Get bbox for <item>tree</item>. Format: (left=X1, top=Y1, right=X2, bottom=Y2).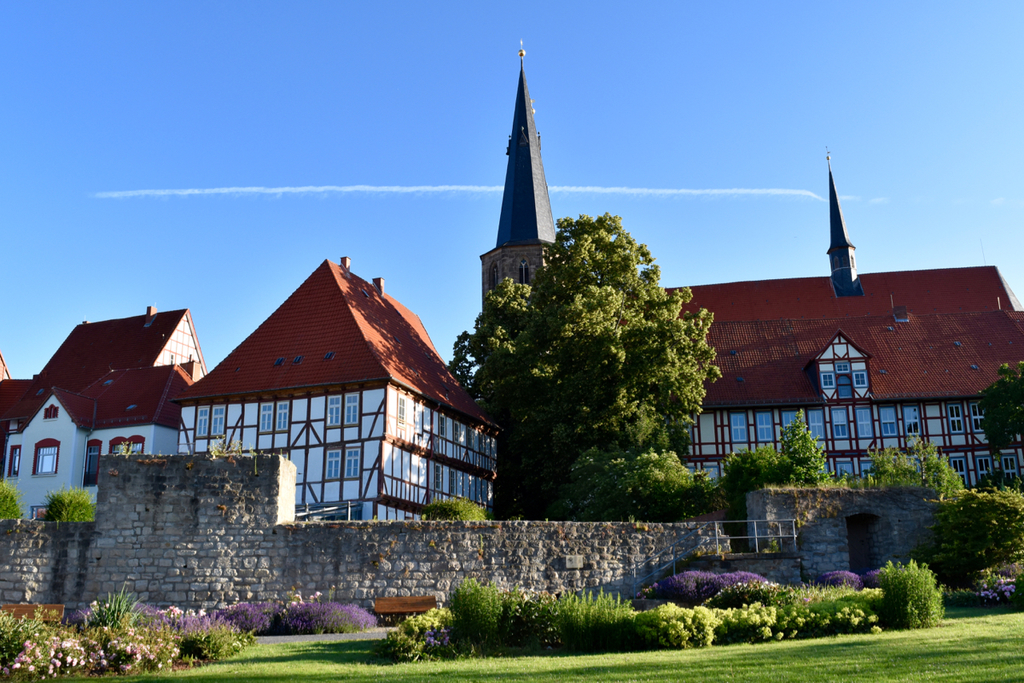
(left=46, top=489, right=101, bottom=525).
